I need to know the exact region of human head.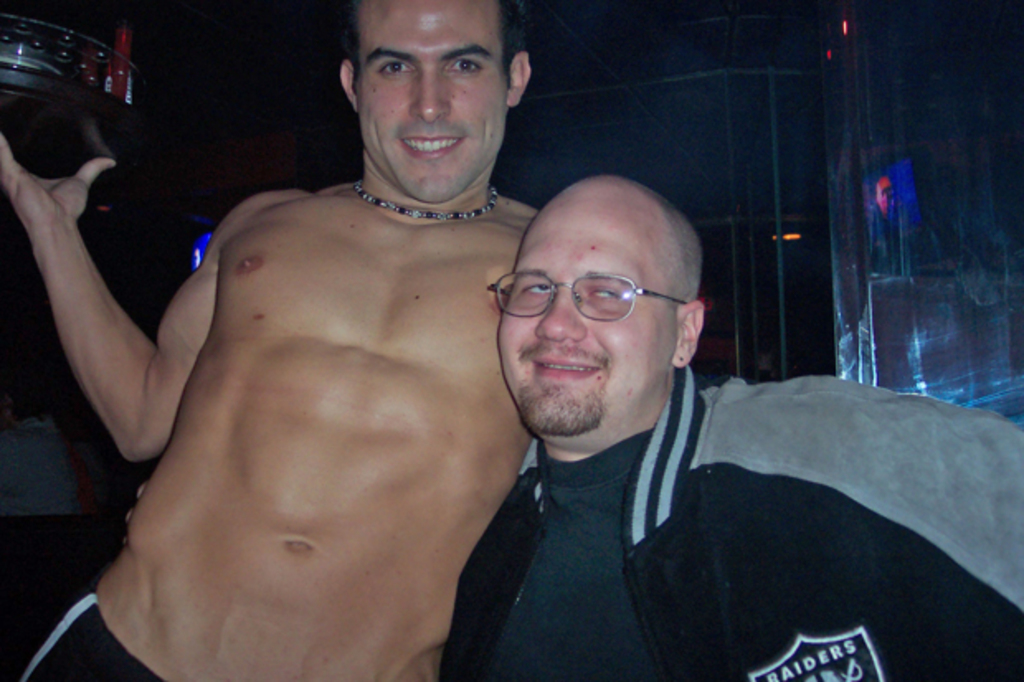
Region: 329/7/538/165.
